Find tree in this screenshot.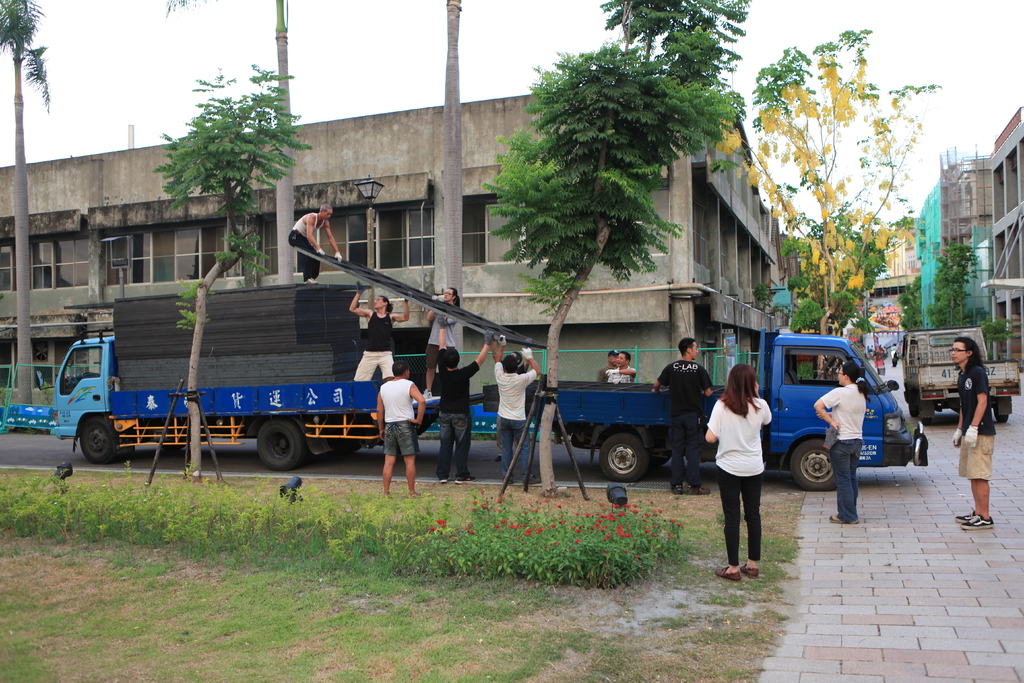
The bounding box for tree is [x1=442, y1=0, x2=468, y2=357].
